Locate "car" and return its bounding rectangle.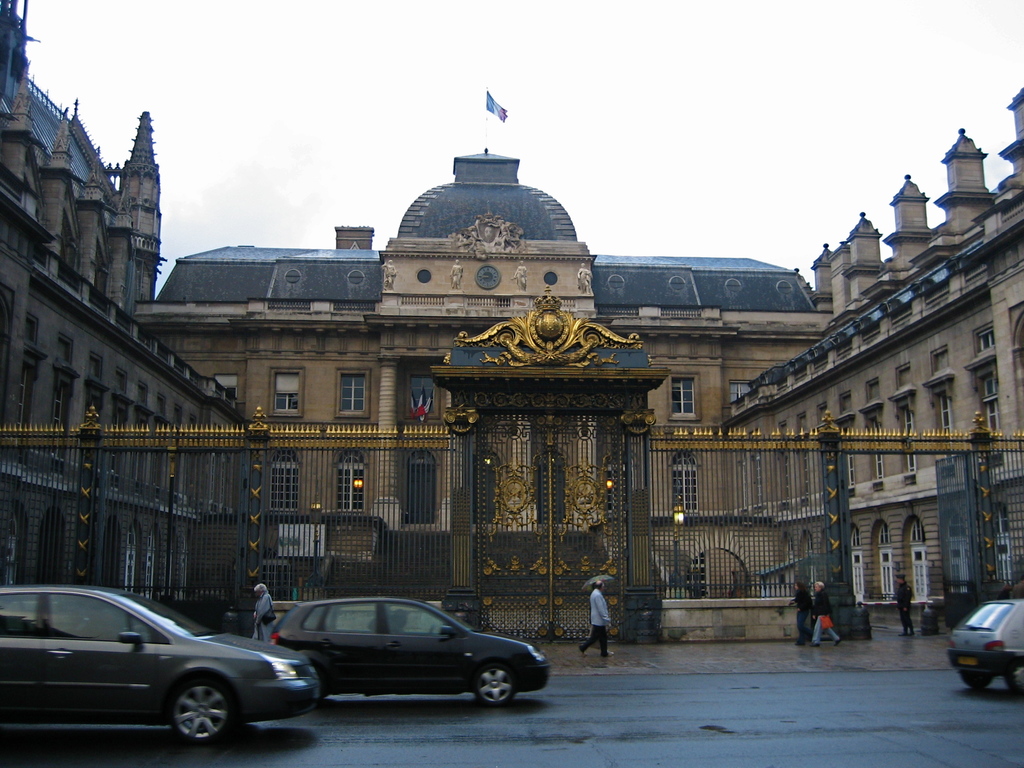
[left=256, top=595, right=541, bottom=716].
